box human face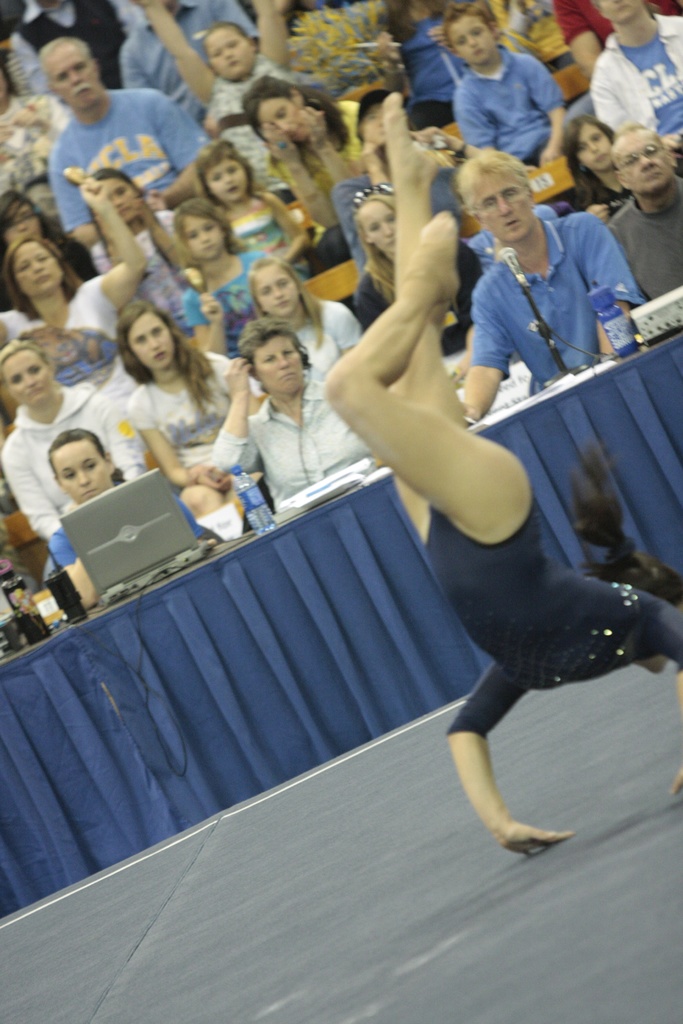
box(191, 218, 220, 259)
